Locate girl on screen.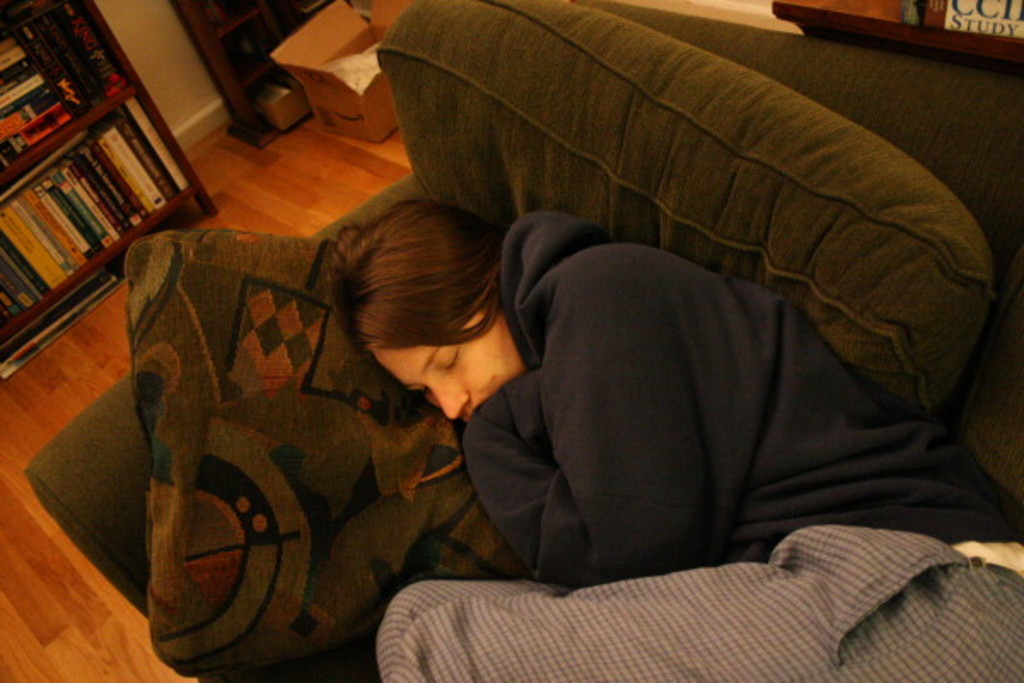
On screen at box(329, 195, 1022, 681).
